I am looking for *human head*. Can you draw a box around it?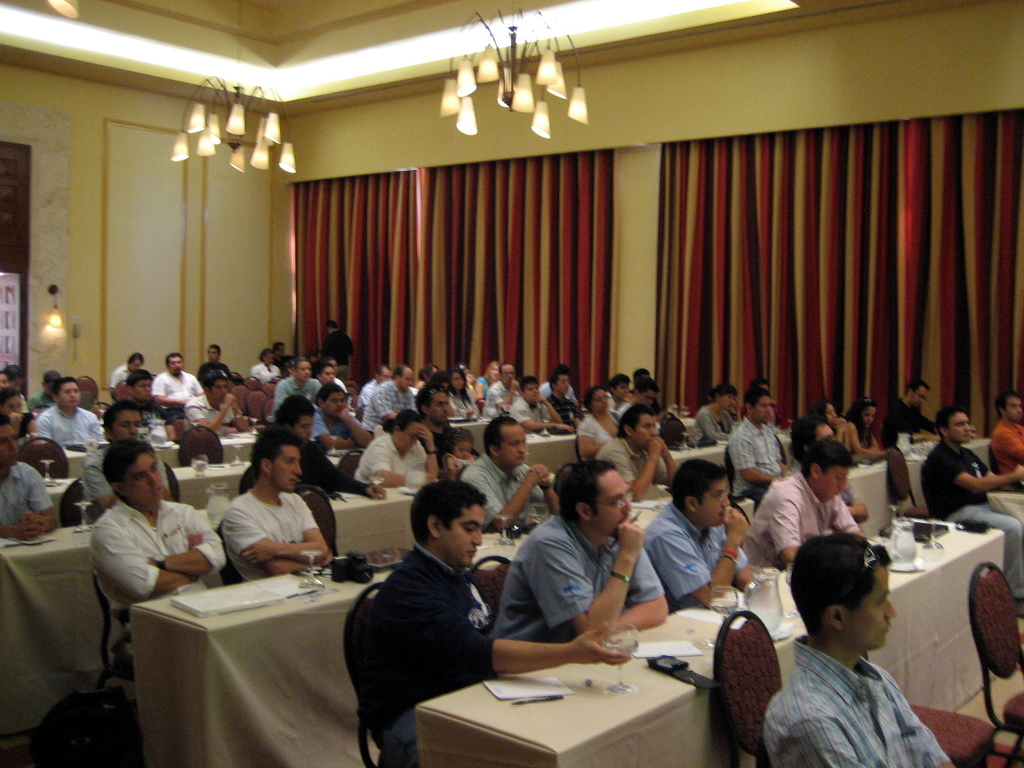
Sure, the bounding box is box(416, 362, 447, 382).
